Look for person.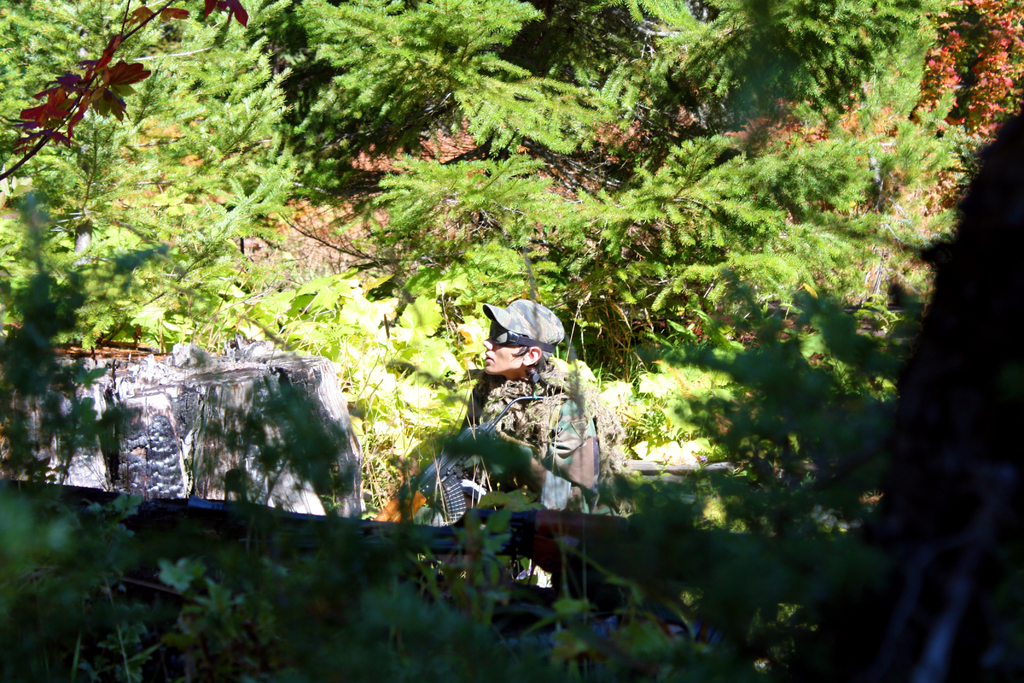
Found: l=451, t=286, r=600, b=547.
